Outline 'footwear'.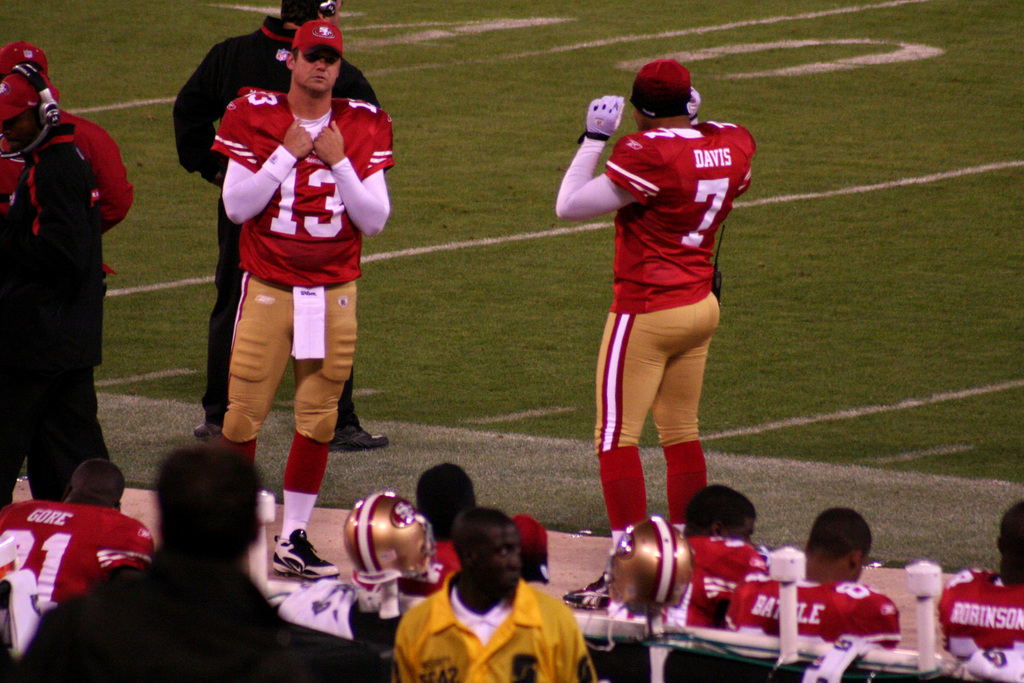
Outline: 268:529:336:578.
